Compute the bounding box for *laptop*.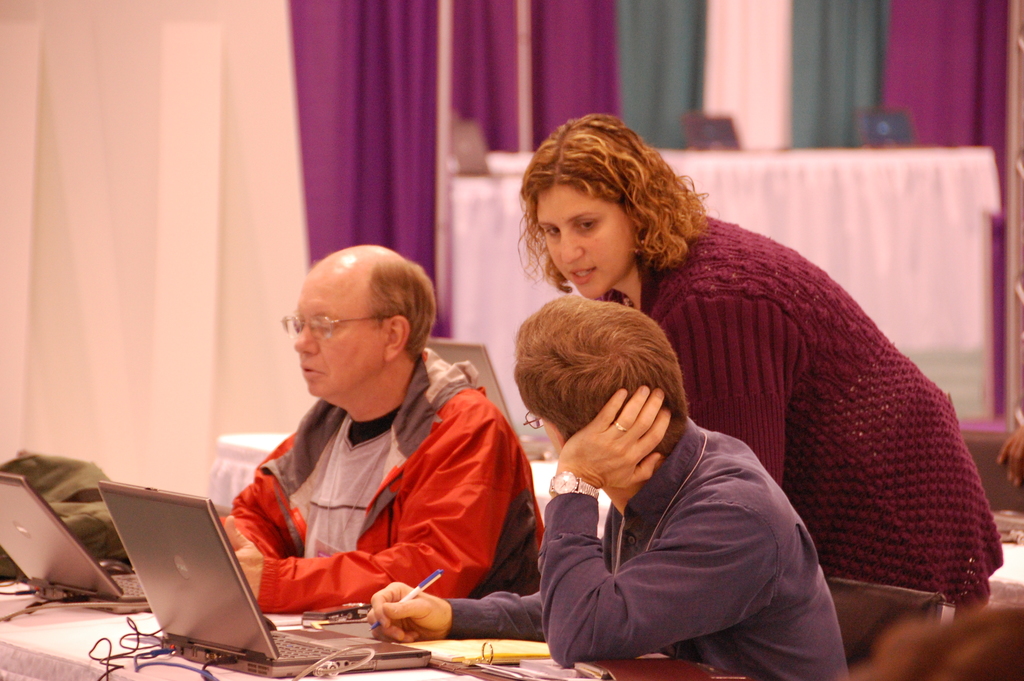
[95, 479, 430, 680].
